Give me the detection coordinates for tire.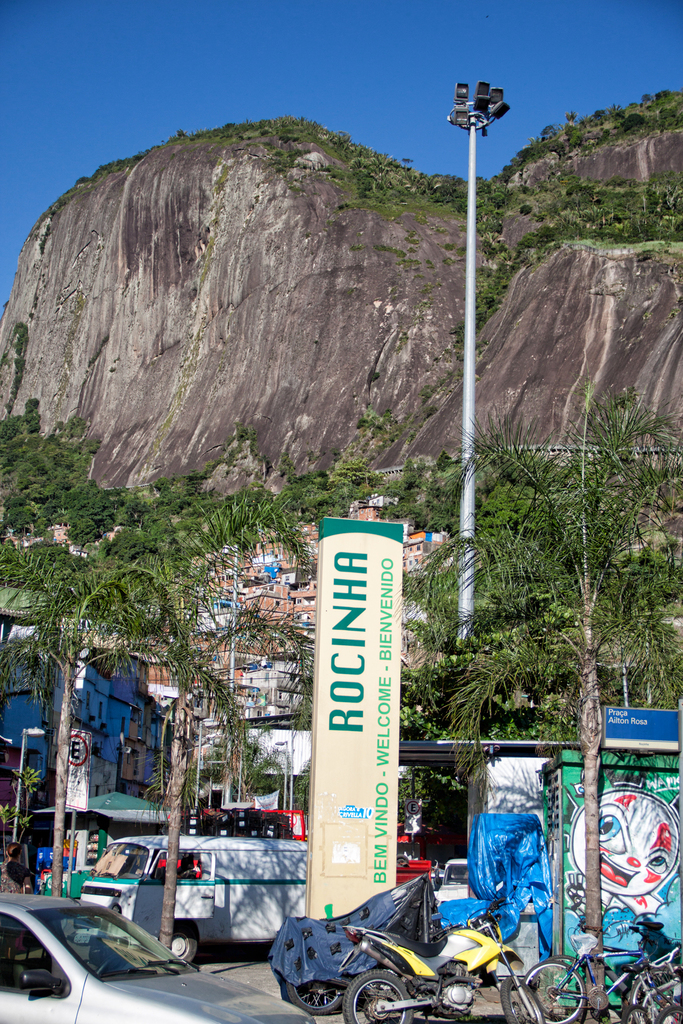
<bbox>401, 851, 411, 867</bbox>.
